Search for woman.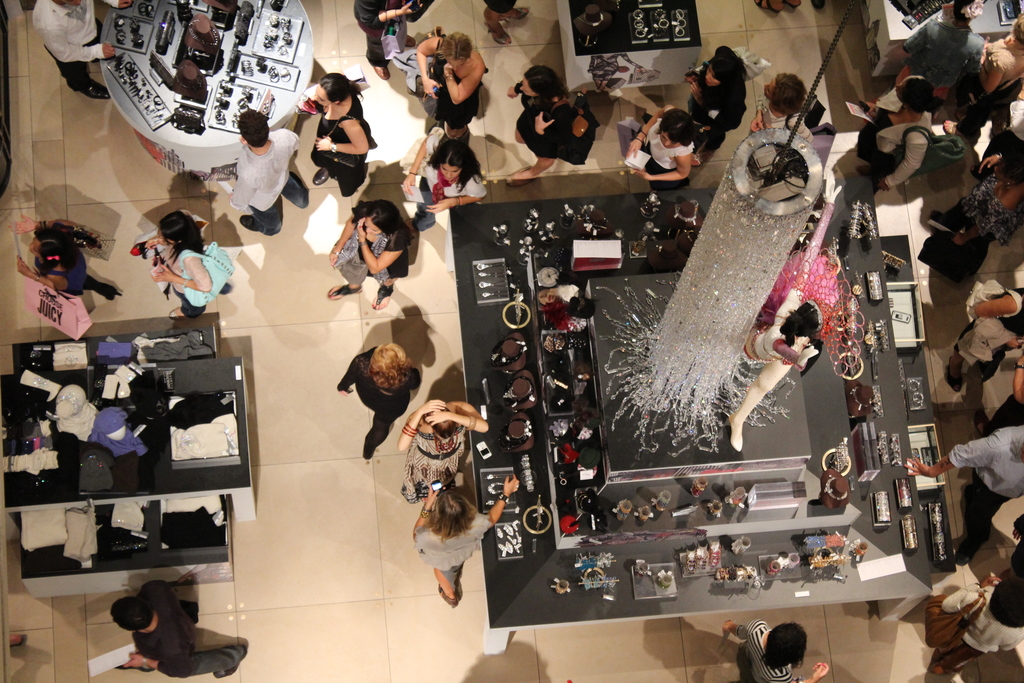
Found at l=622, t=102, r=694, b=195.
